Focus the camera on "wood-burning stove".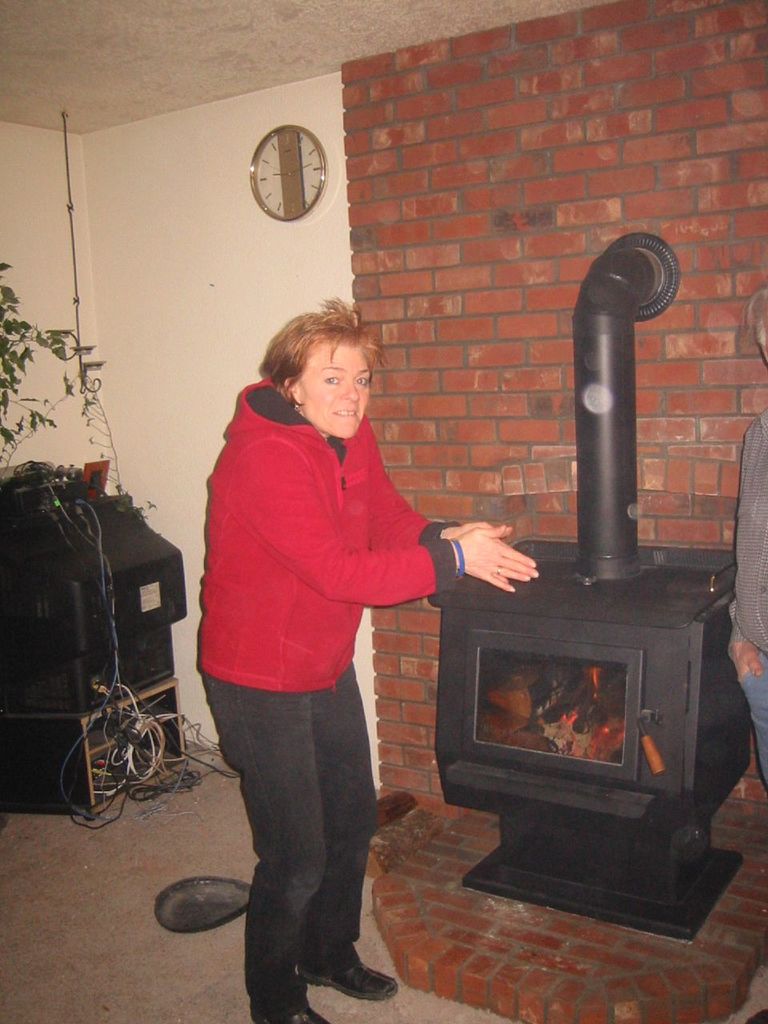
Focus region: Rect(426, 534, 753, 946).
